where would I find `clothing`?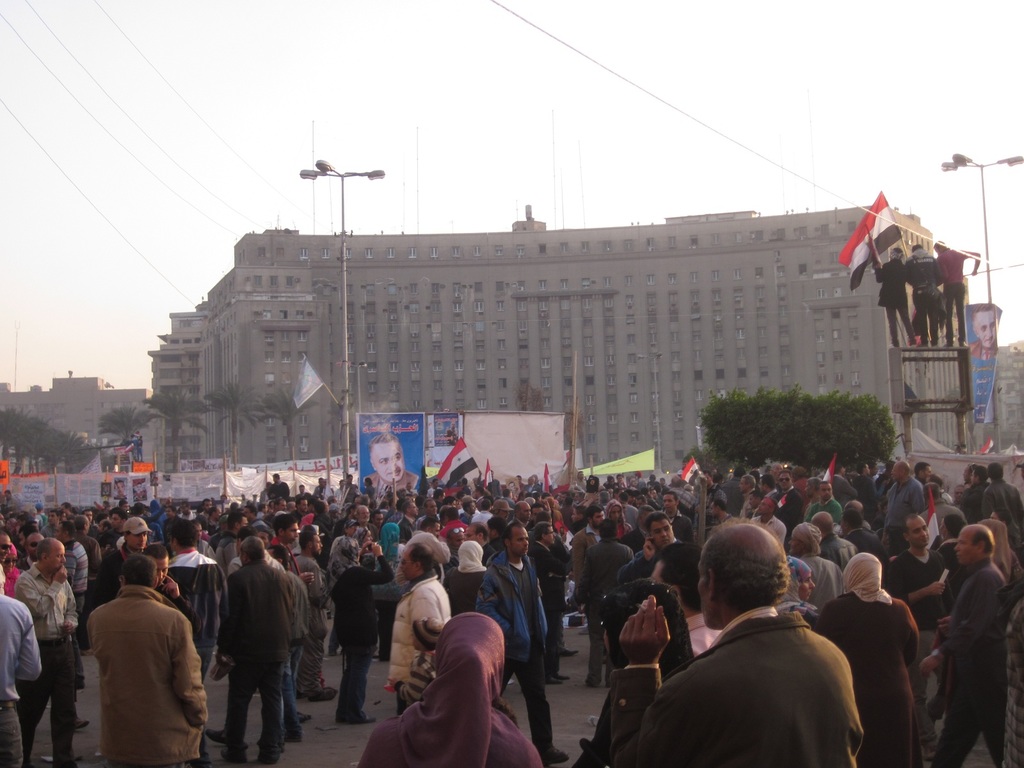
At {"x1": 900, "y1": 246, "x2": 943, "y2": 346}.
